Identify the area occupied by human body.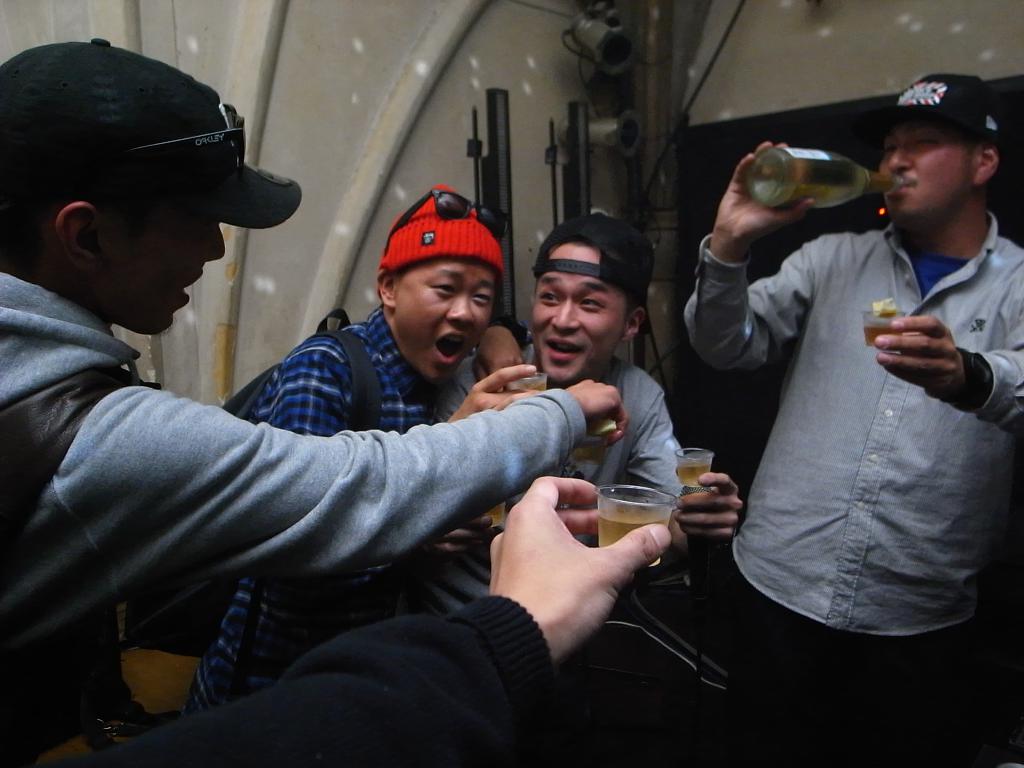
Area: <bbox>439, 362, 746, 534</bbox>.
